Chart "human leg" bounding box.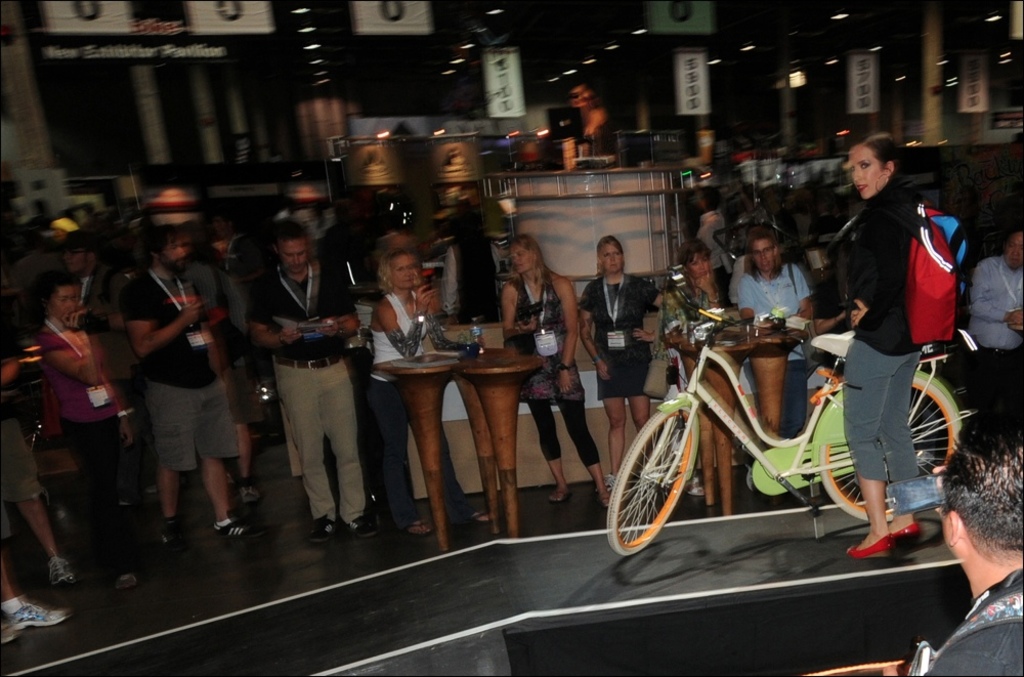
Charted: (x1=195, y1=459, x2=263, y2=537).
